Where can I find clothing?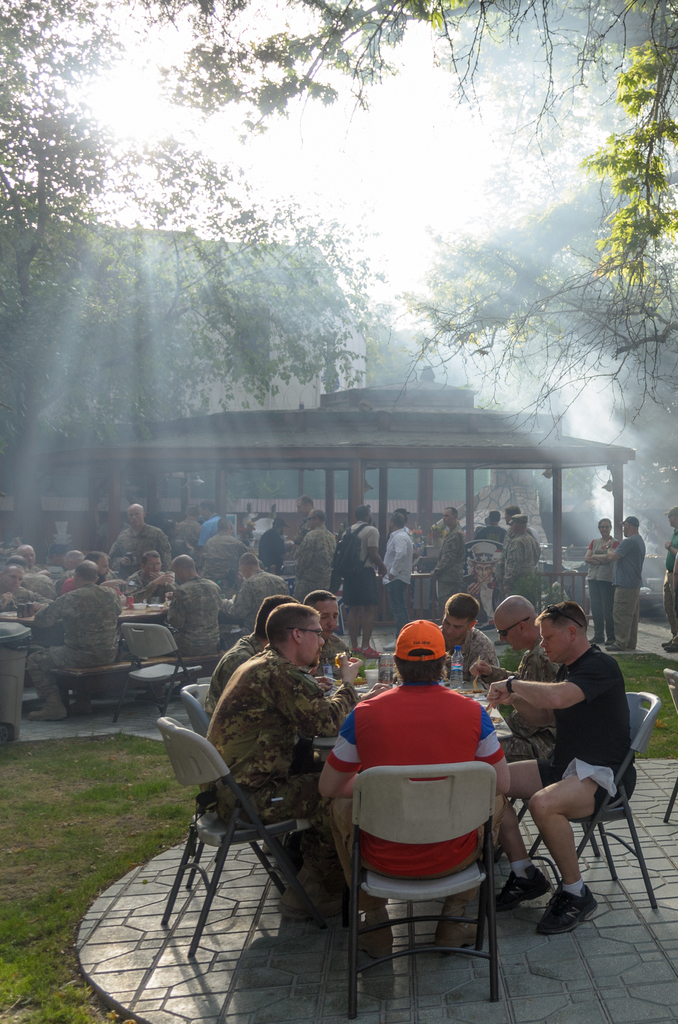
You can find it at [494,642,560,762].
